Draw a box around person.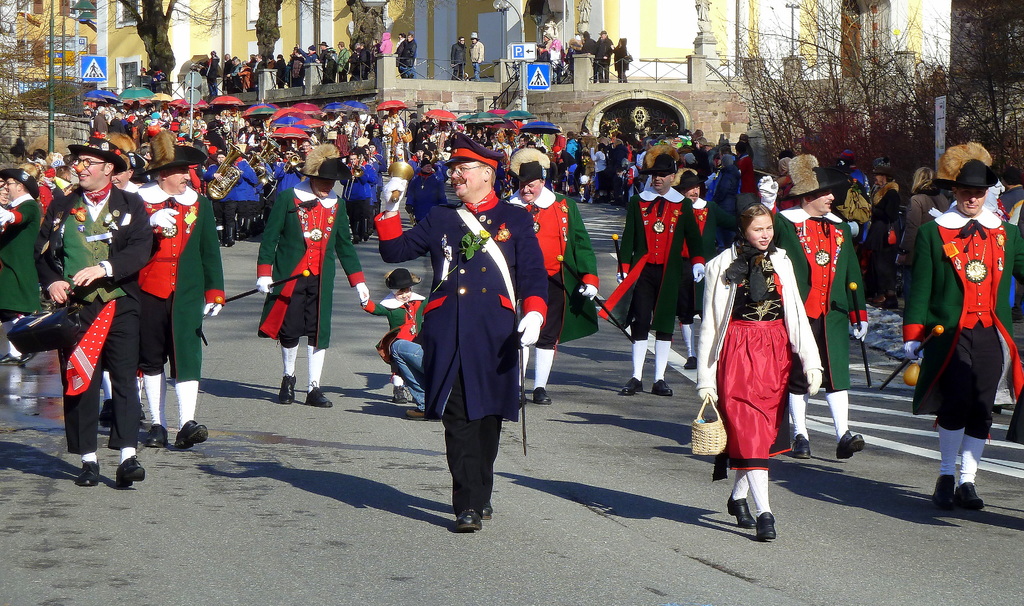
394,31,405,77.
